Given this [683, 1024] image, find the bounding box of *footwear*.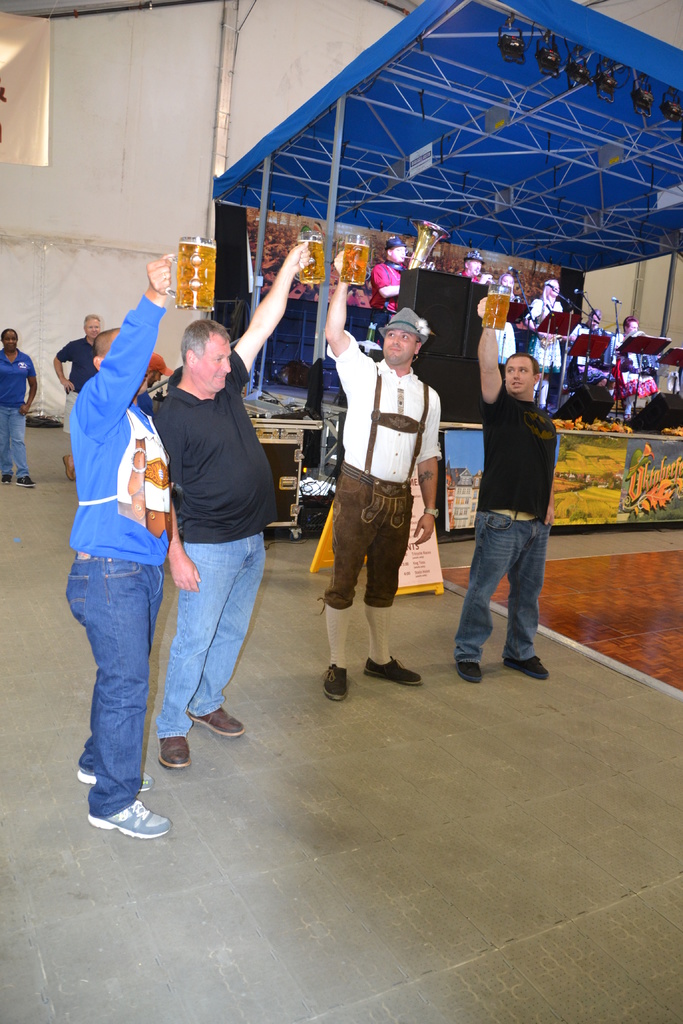
<box>74,767,157,791</box>.
